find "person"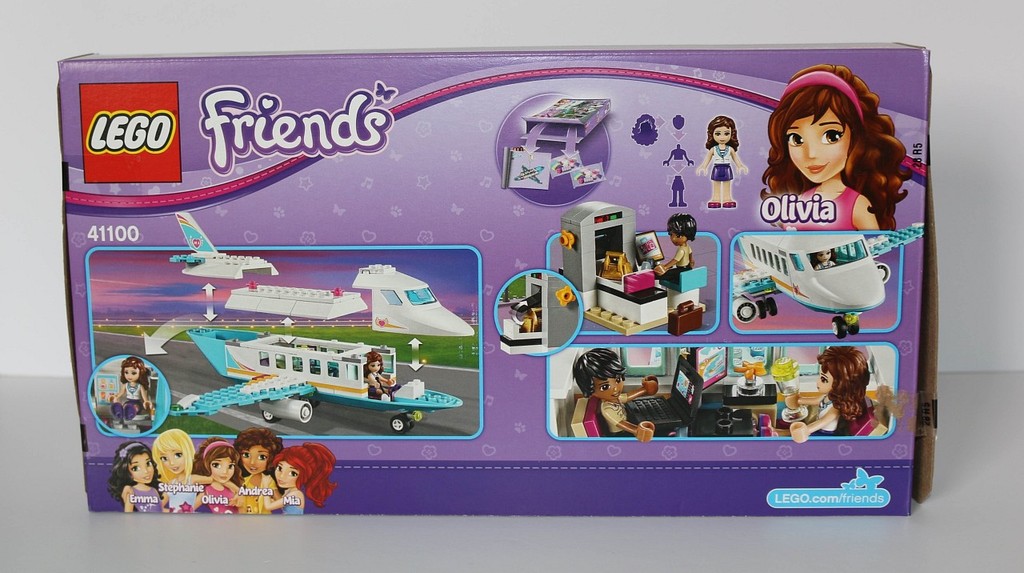
(698, 115, 751, 206)
